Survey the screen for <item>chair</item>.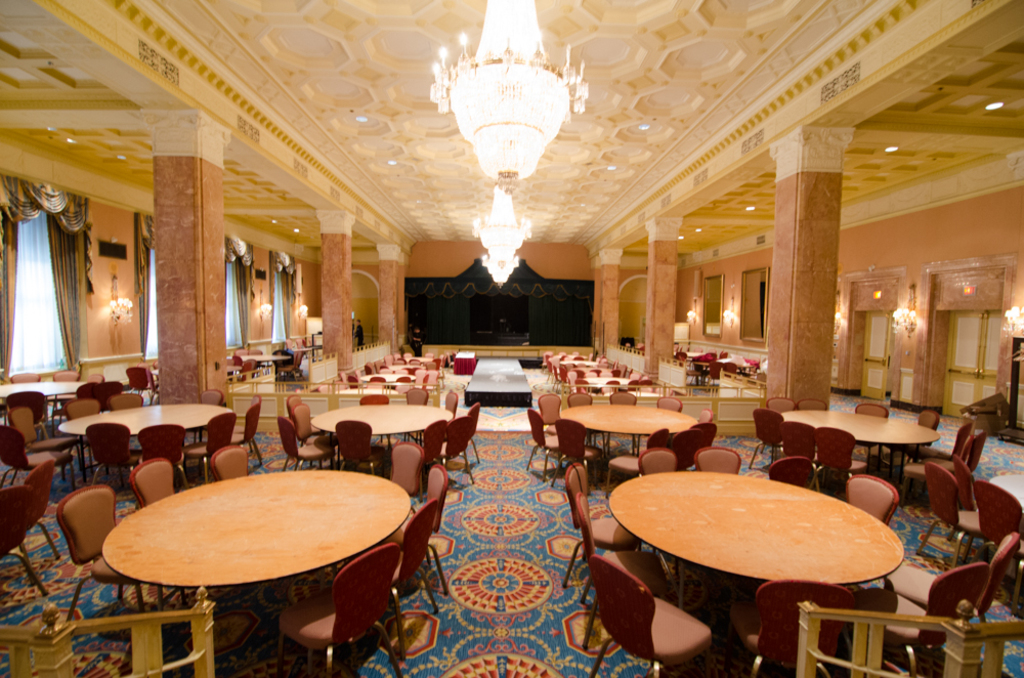
Survey found: <bbox>284, 391, 317, 466</bbox>.
